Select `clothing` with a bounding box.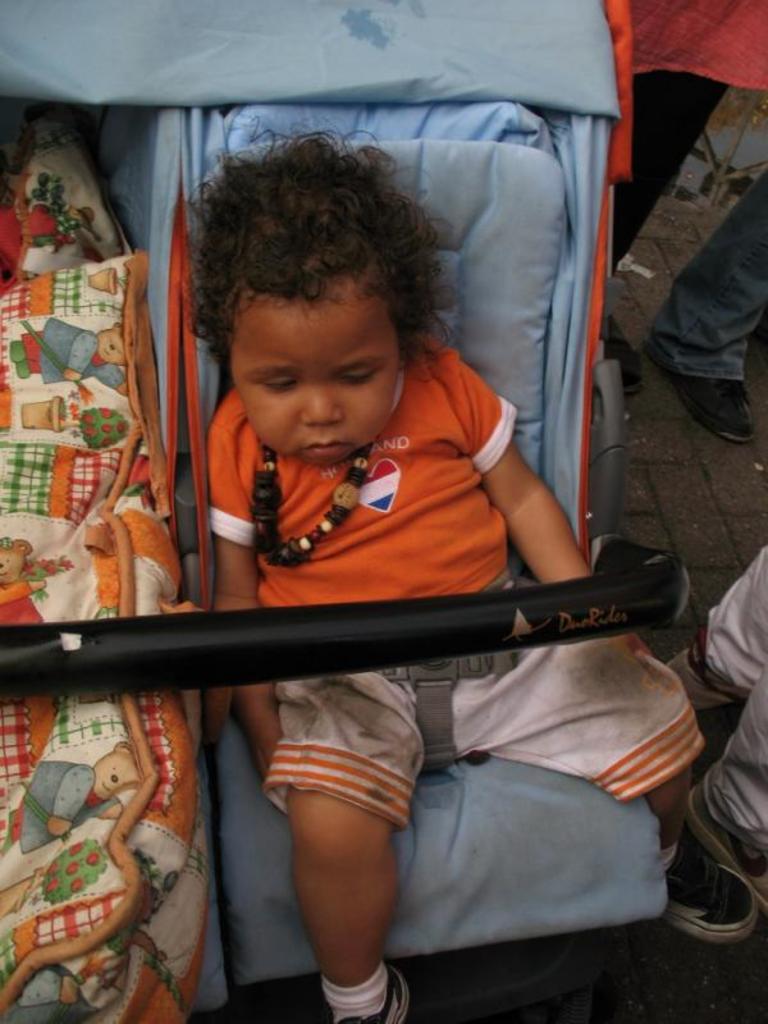
<region>616, 69, 730, 276</region>.
